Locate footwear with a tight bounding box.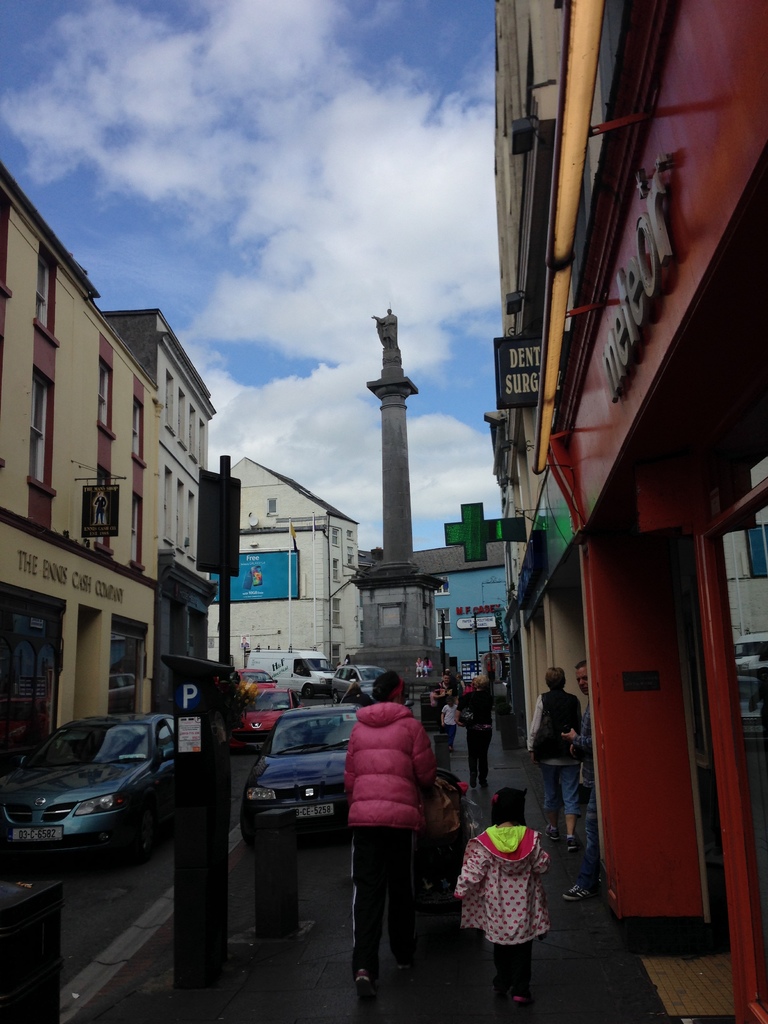
region(465, 993, 492, 1009).
